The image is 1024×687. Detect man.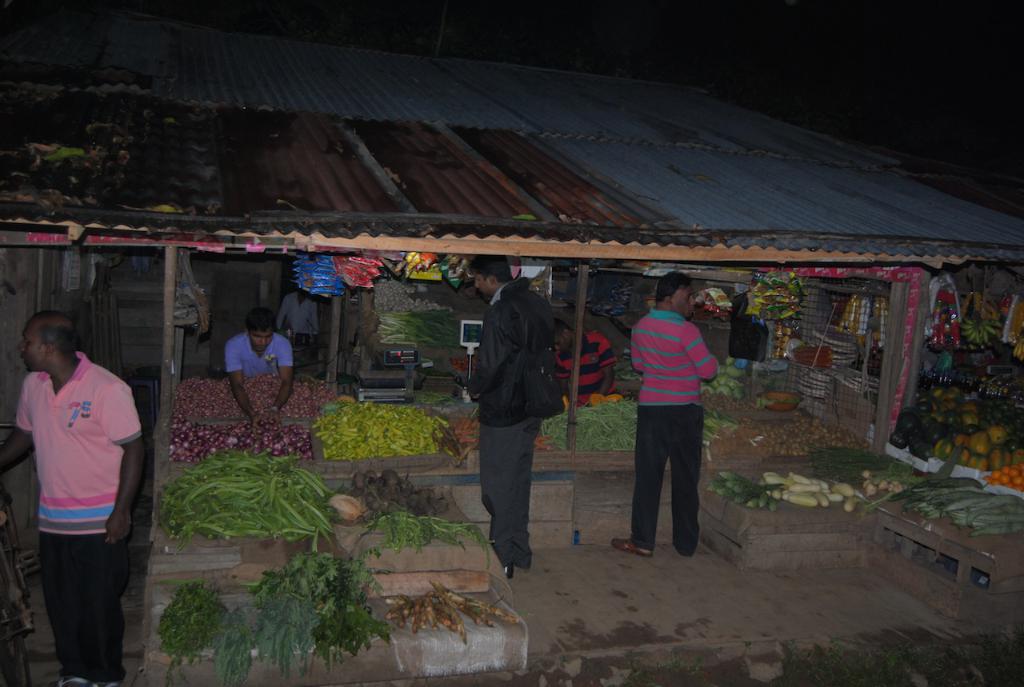
Detection: 610/266/720/560.
